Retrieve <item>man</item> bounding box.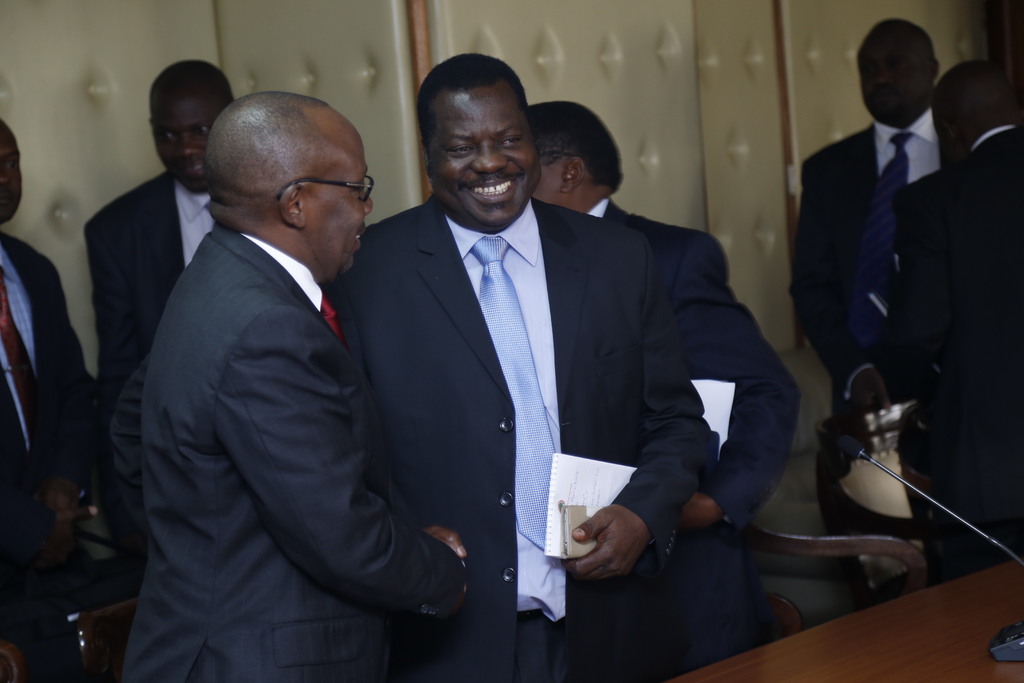
Bounding box: <bbox>876, 57, 1023, 584</bbox>.
